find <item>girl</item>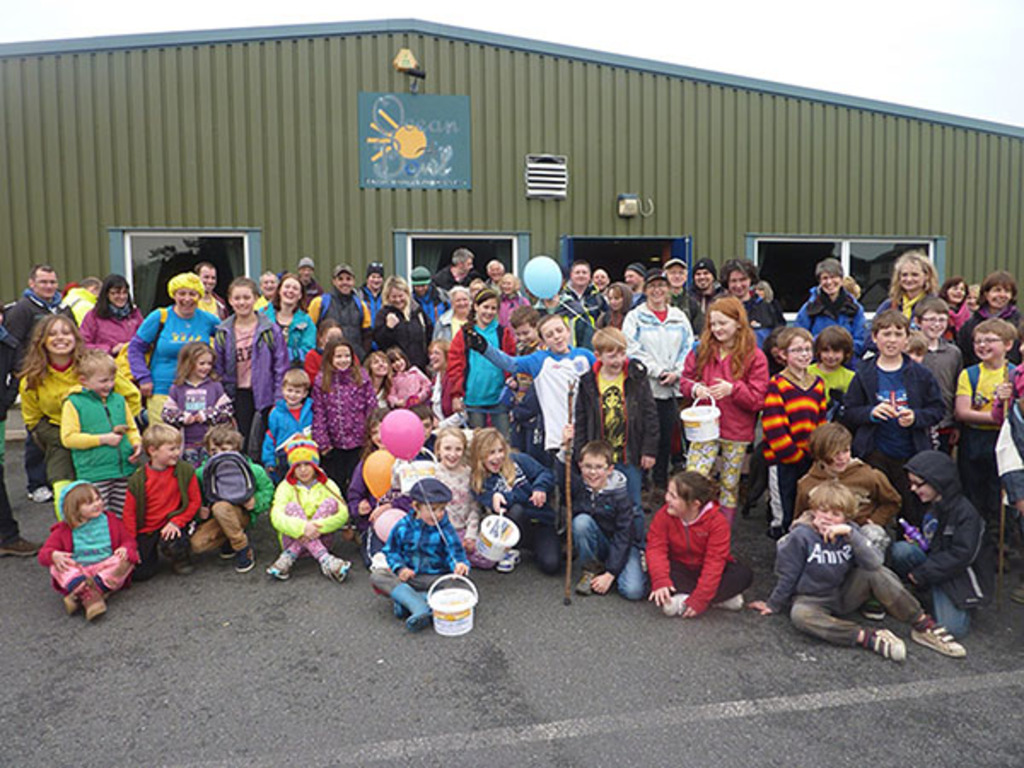
311:338:381:527
